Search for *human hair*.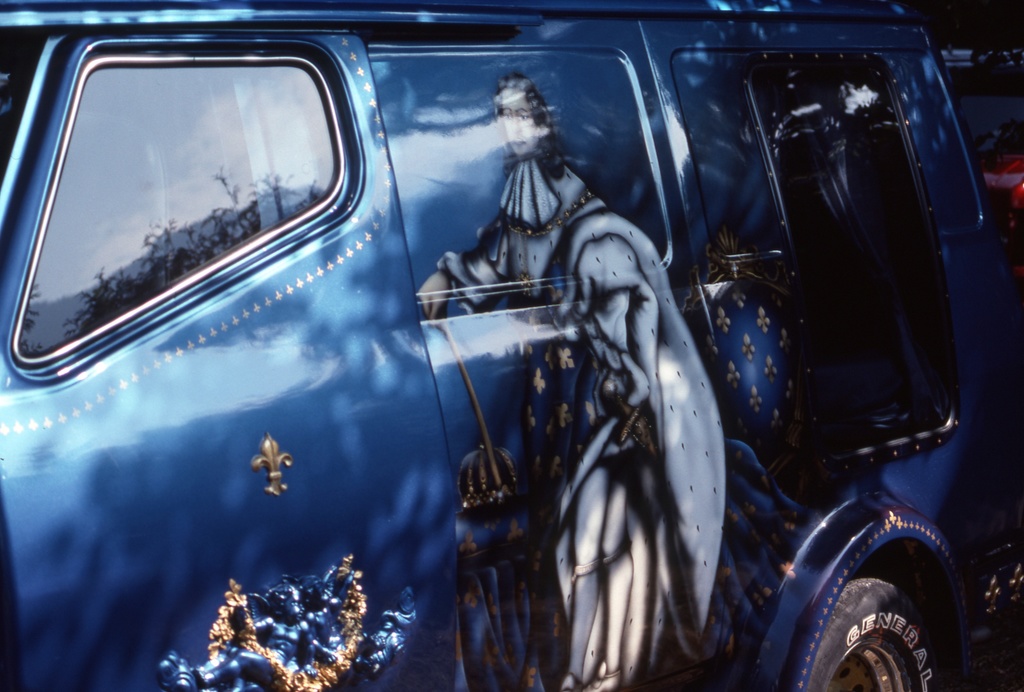
Found at l=488, t=72, r=565, b=179.
